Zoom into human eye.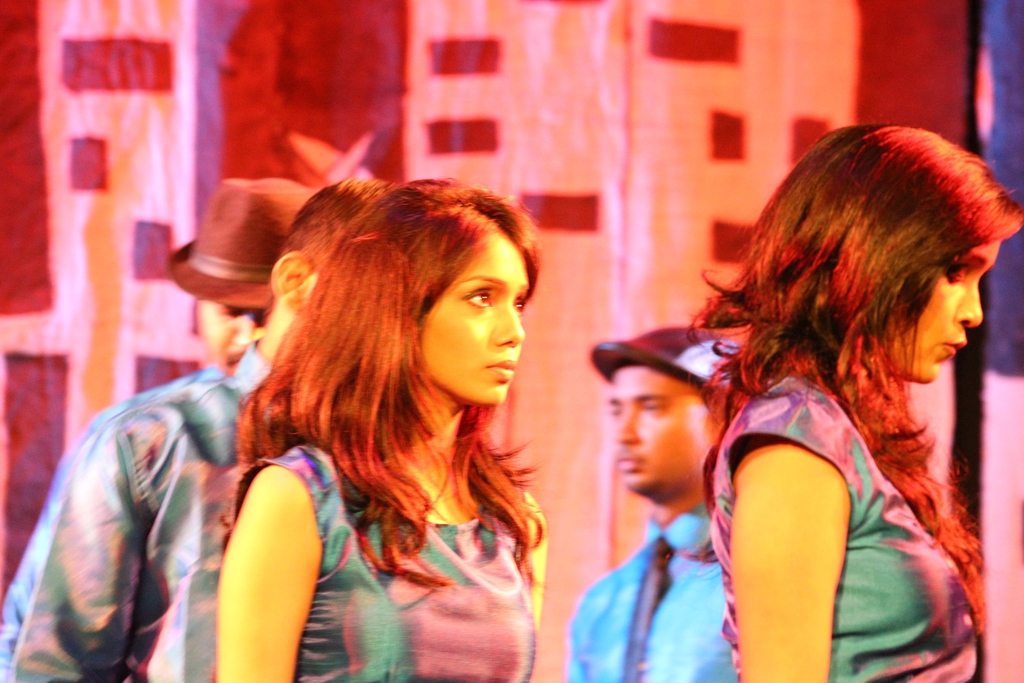
Zoom target: x1=456 y1=287 x2=497 y2=307.
